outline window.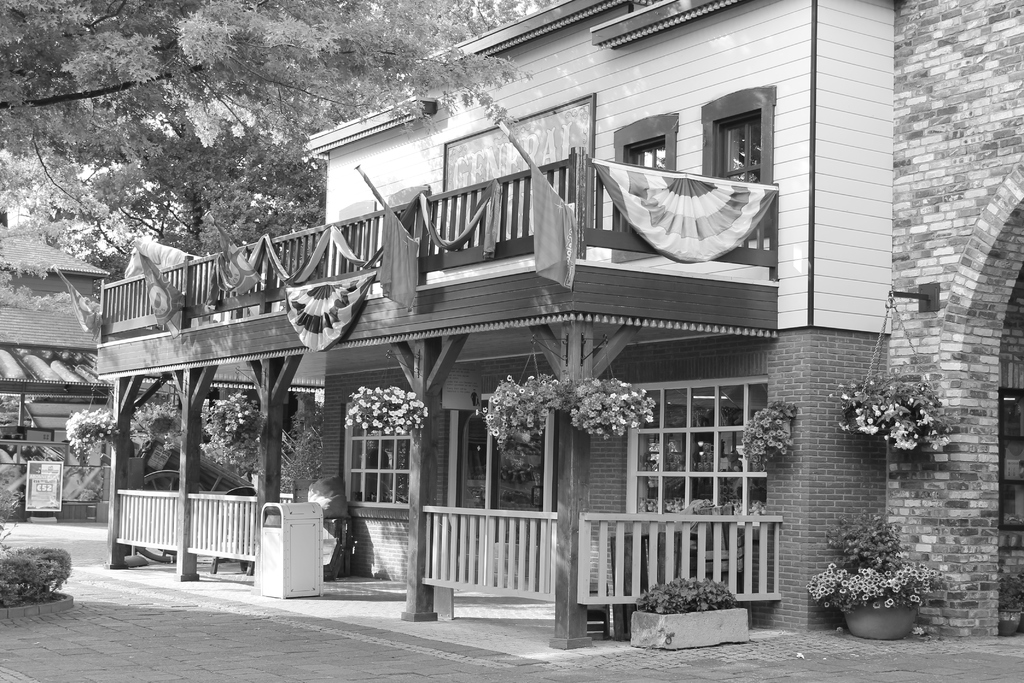
Outline: [383,474,394,497].
